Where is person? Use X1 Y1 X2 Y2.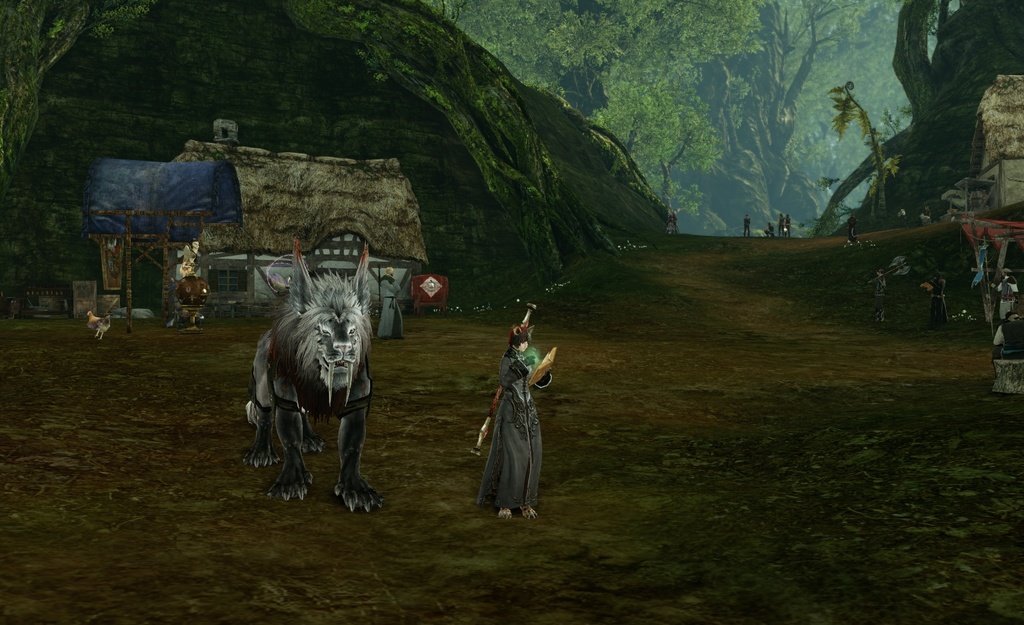
666 207 682 234.
